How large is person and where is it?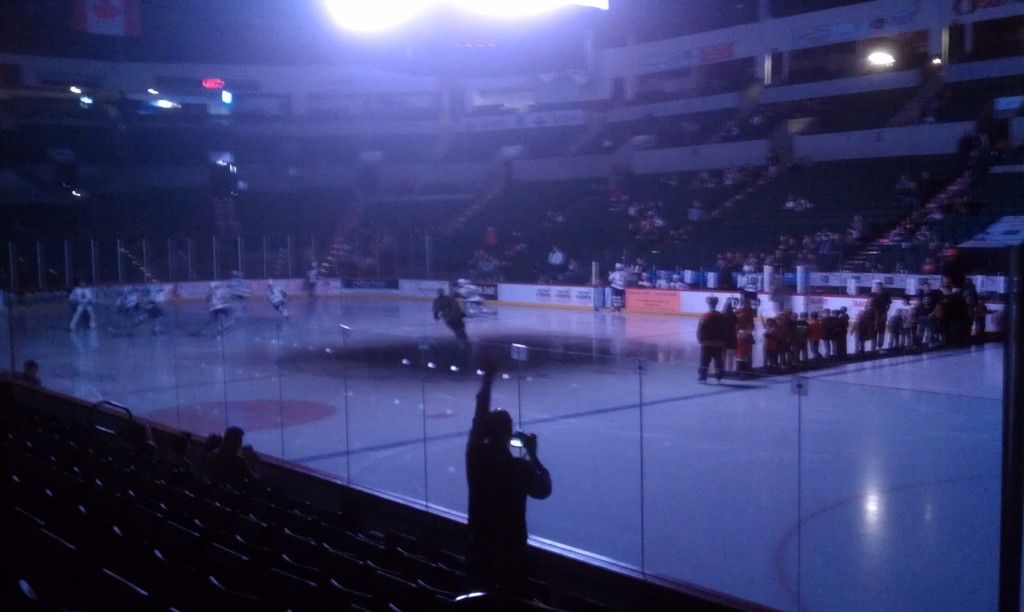
Bounding box: pyautogui.locateOnScreen(228, 268, 252, 318).
